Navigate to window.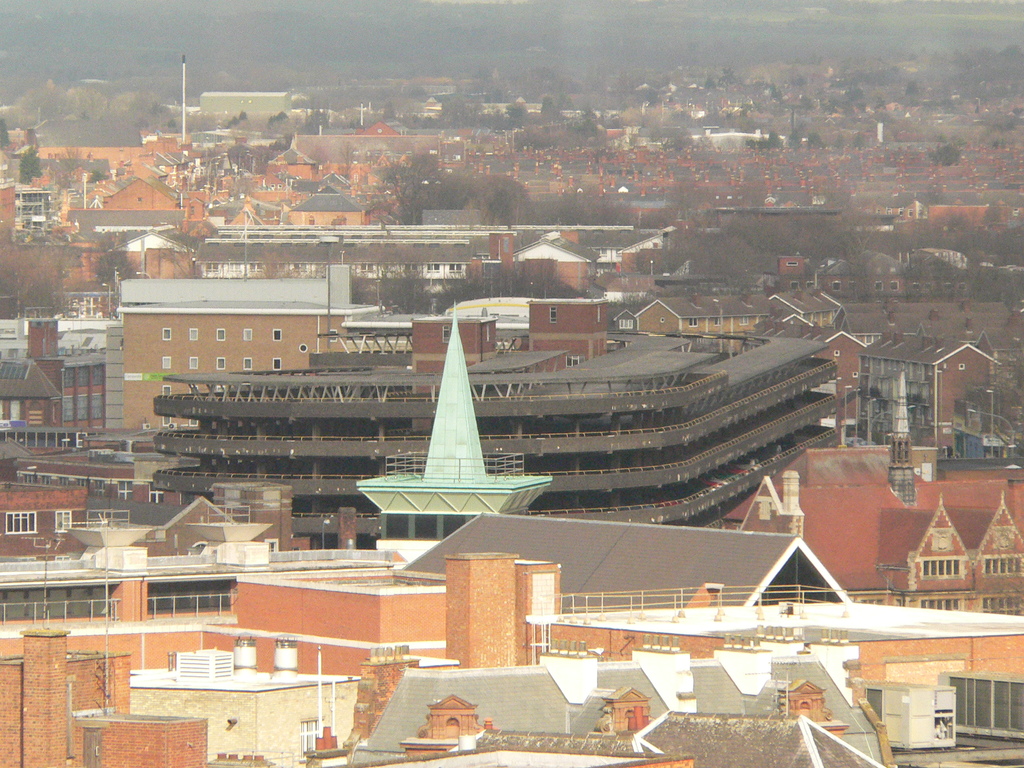
Navigation target: crop(985, 595, 1023, 613).
